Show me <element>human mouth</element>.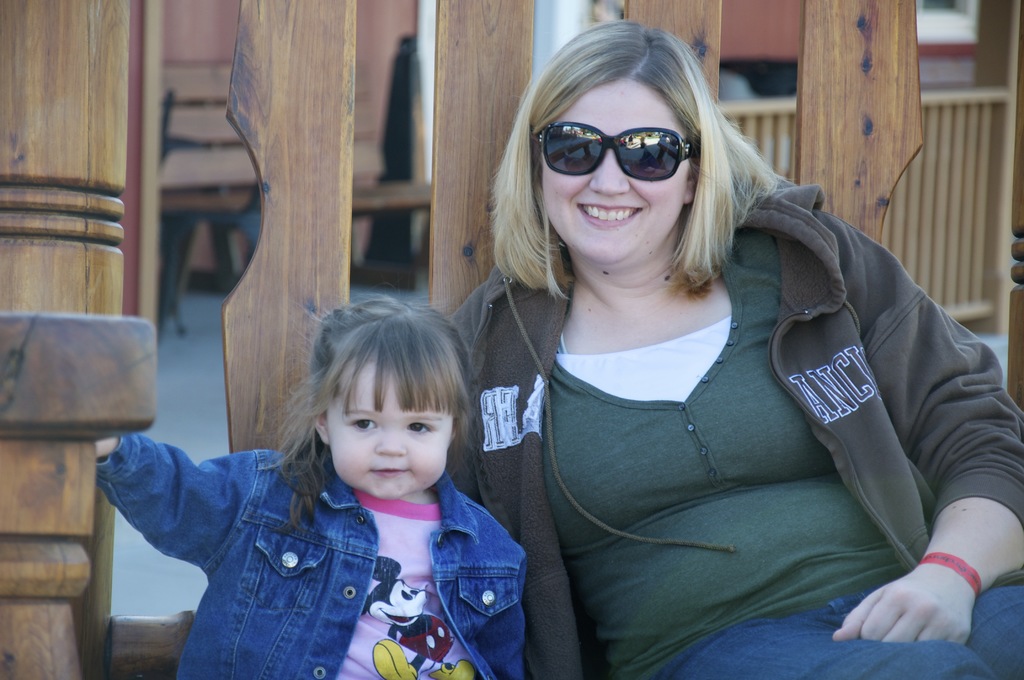
<element>human mouth</element> is here: rect(575, 200, 644, 232).
